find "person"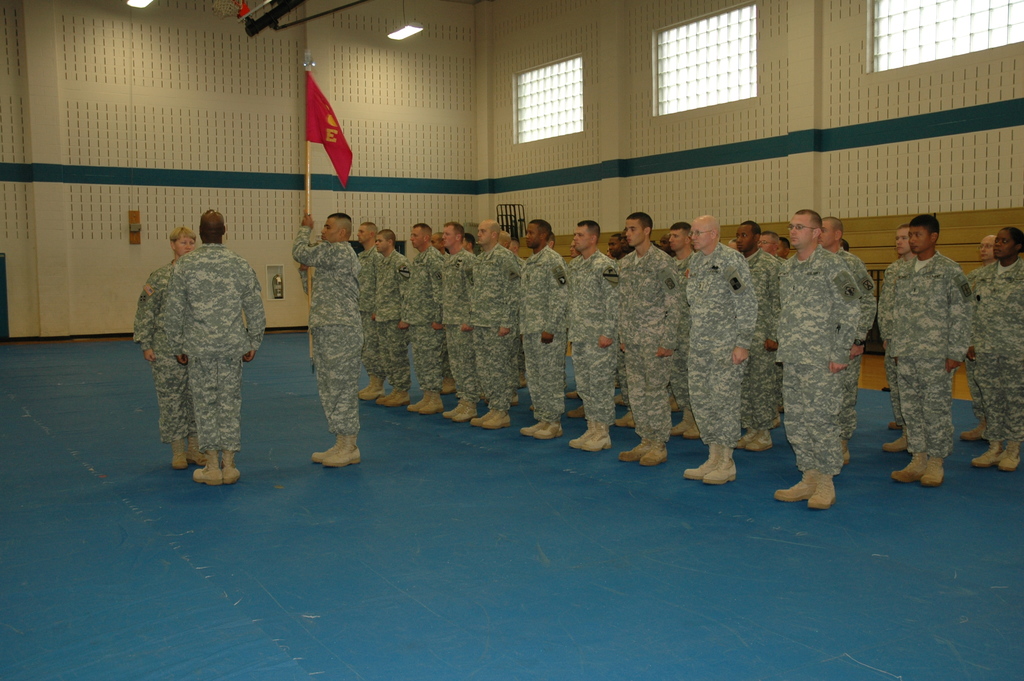
564:220:620:454
